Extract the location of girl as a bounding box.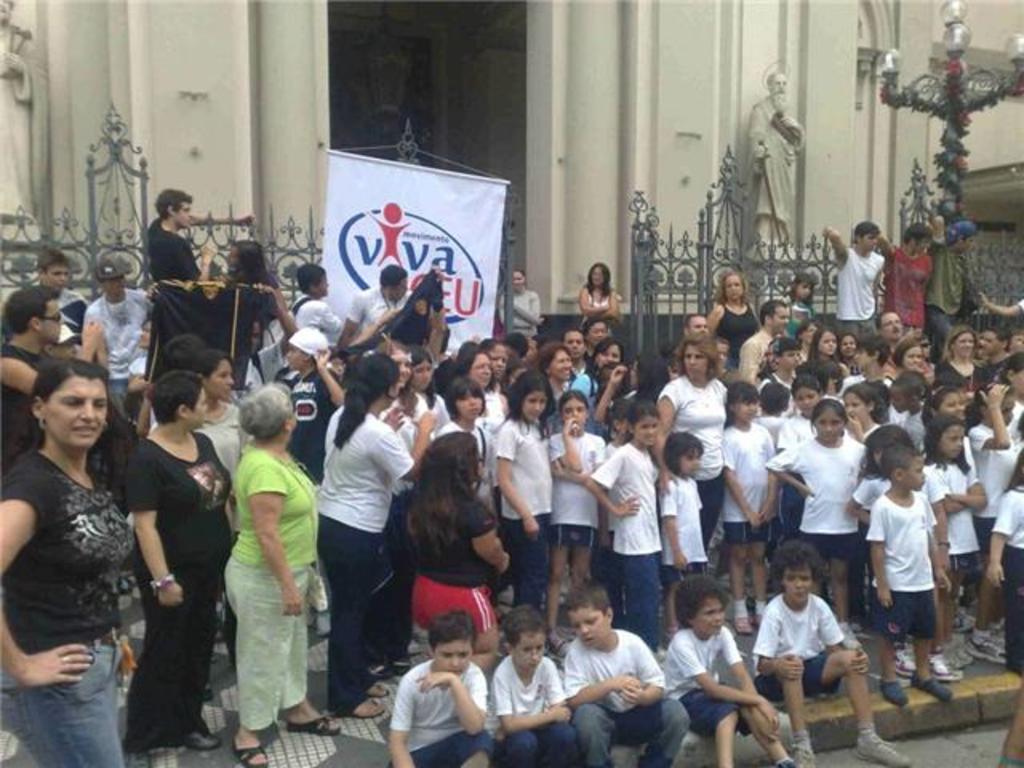
<bbox>661, 430, 702, 638</bbox>.
